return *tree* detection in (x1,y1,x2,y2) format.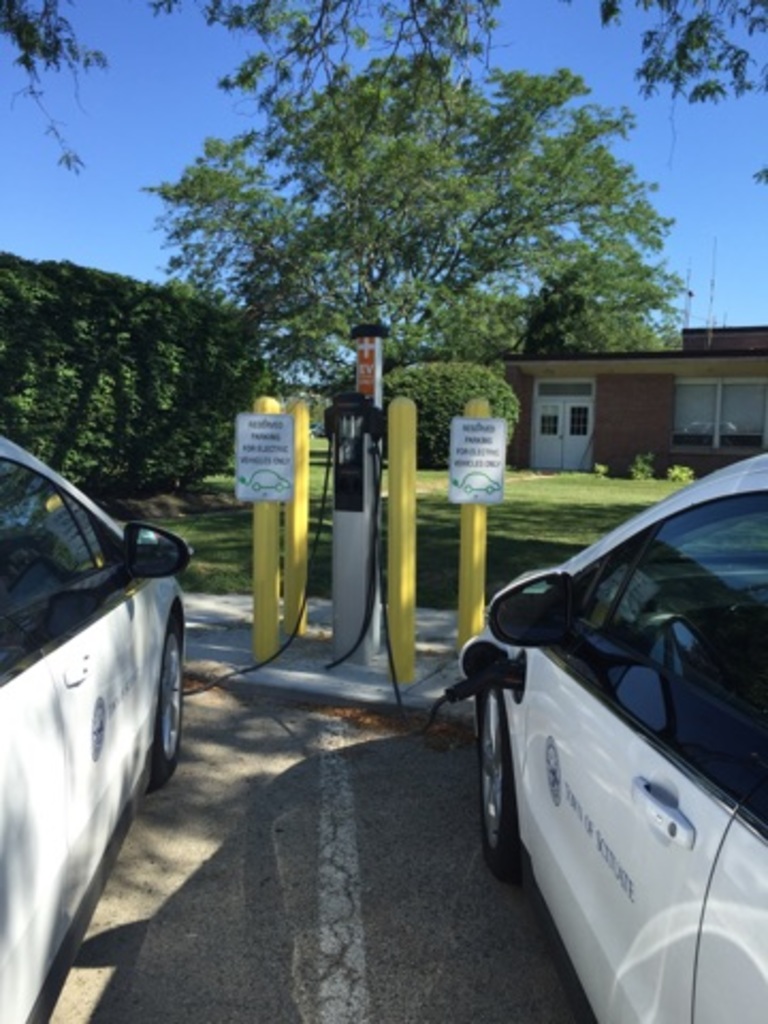
(158,0,681,501).
